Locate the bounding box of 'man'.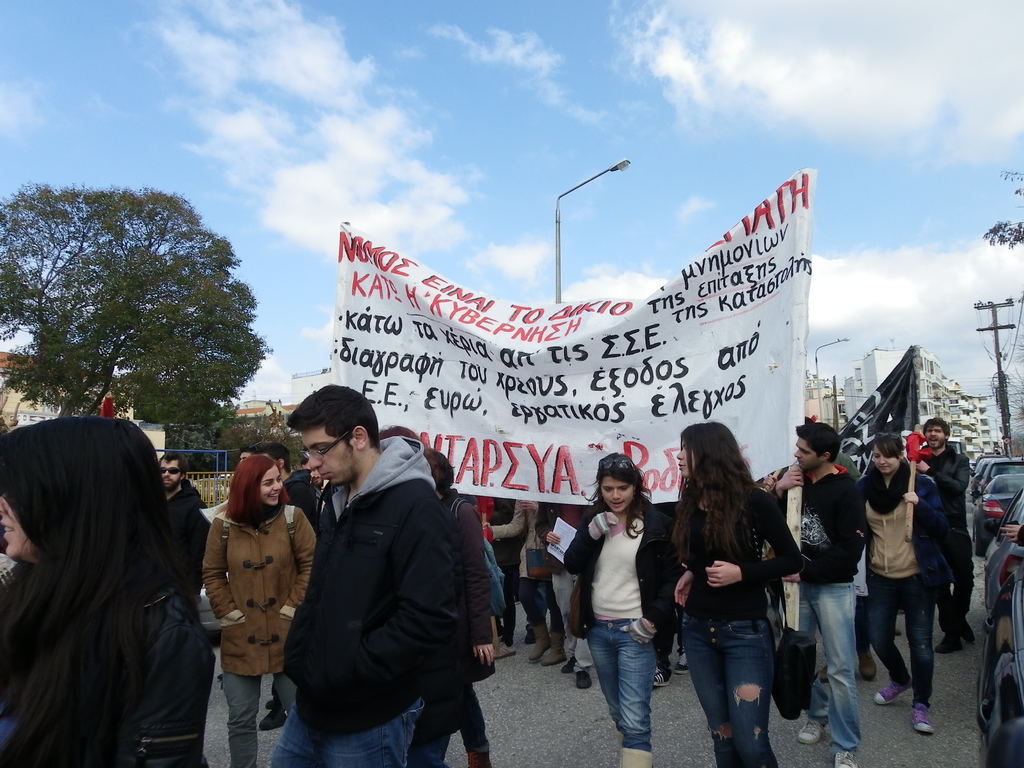
Bounding box: BBox(154, 454, 210, 604).
